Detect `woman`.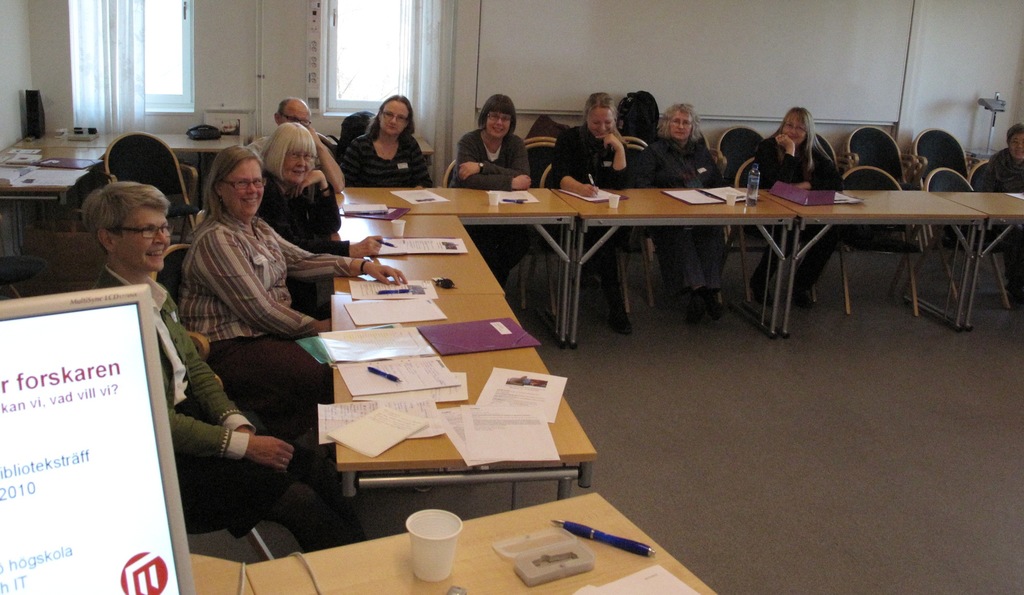
Detected at x1=272, y1=120, x2=381, y2=258.
